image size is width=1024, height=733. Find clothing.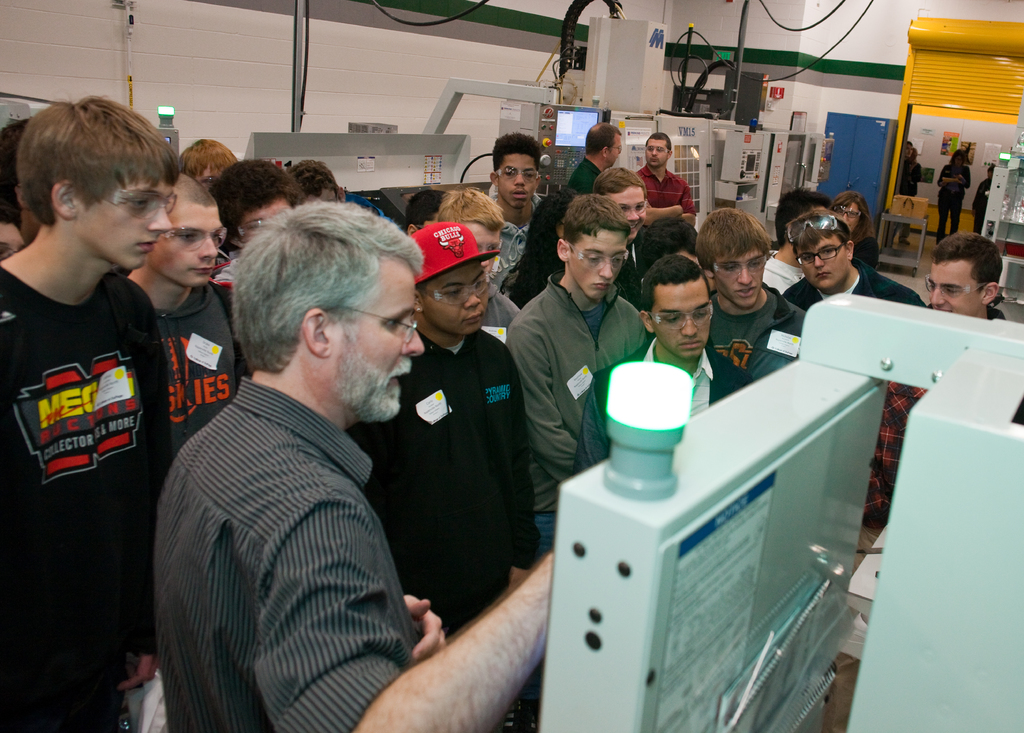
pyautogui.locateOnScreen(147, 278, 263, 519).
